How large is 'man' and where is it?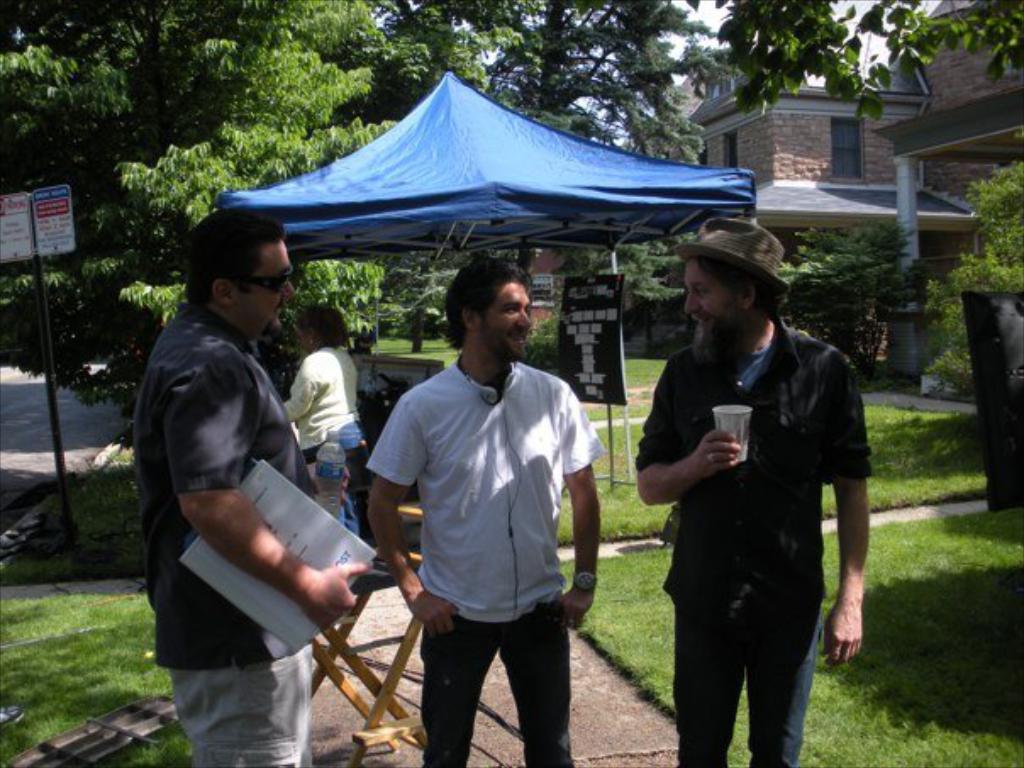
Bounding box: BBox(361, 259, 607, 766).
